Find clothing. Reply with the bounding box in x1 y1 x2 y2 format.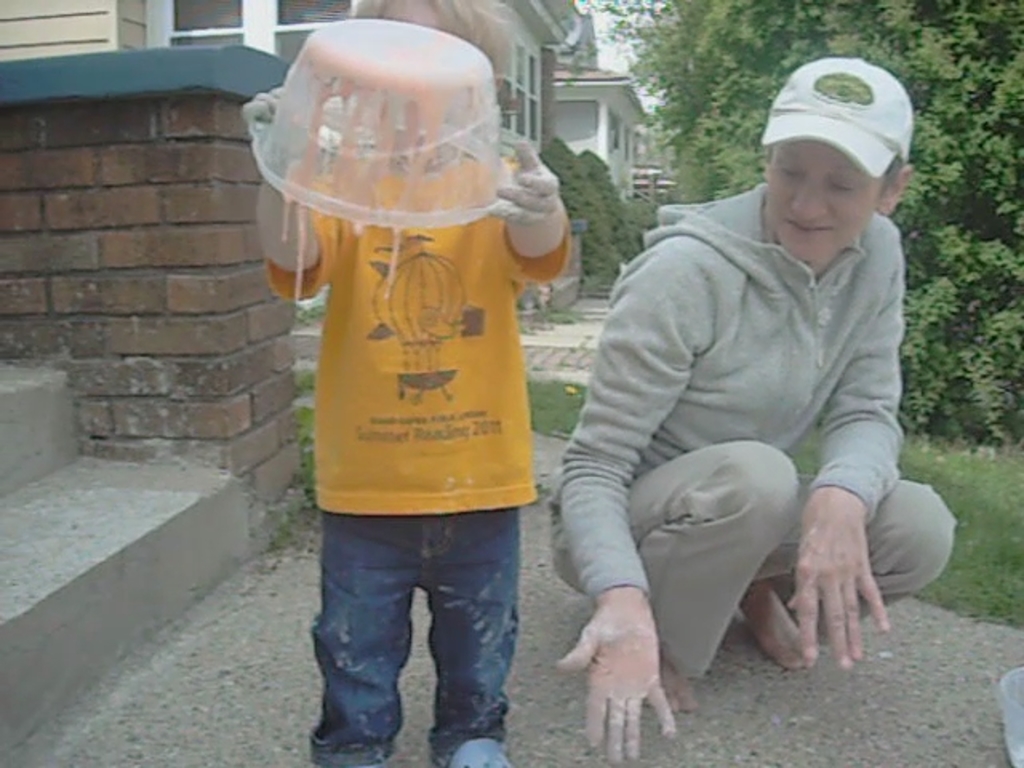
254 141 573 766.
